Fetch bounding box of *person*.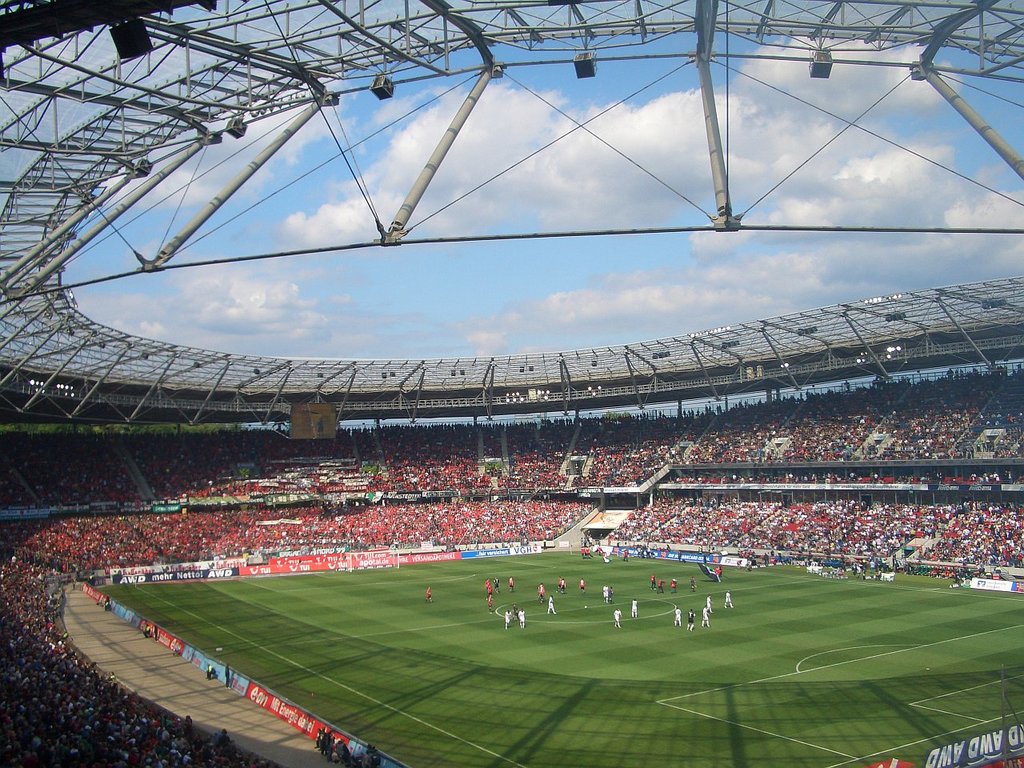
Bbox: 658/577/666/595.
